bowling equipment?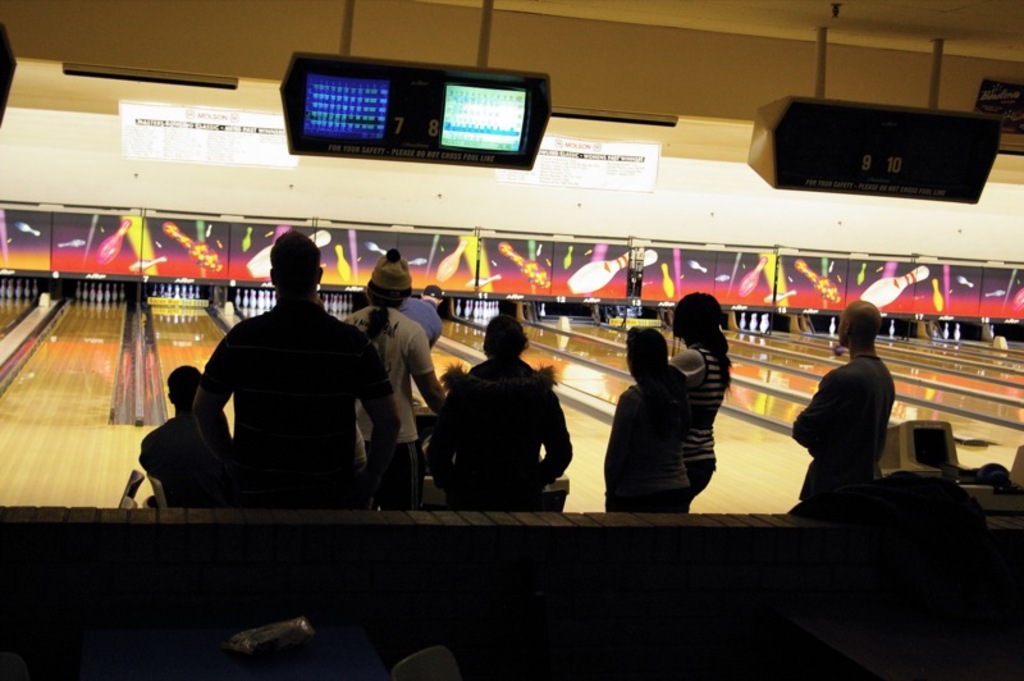
(x1=758, y1=312, x2=772, y2=337)
